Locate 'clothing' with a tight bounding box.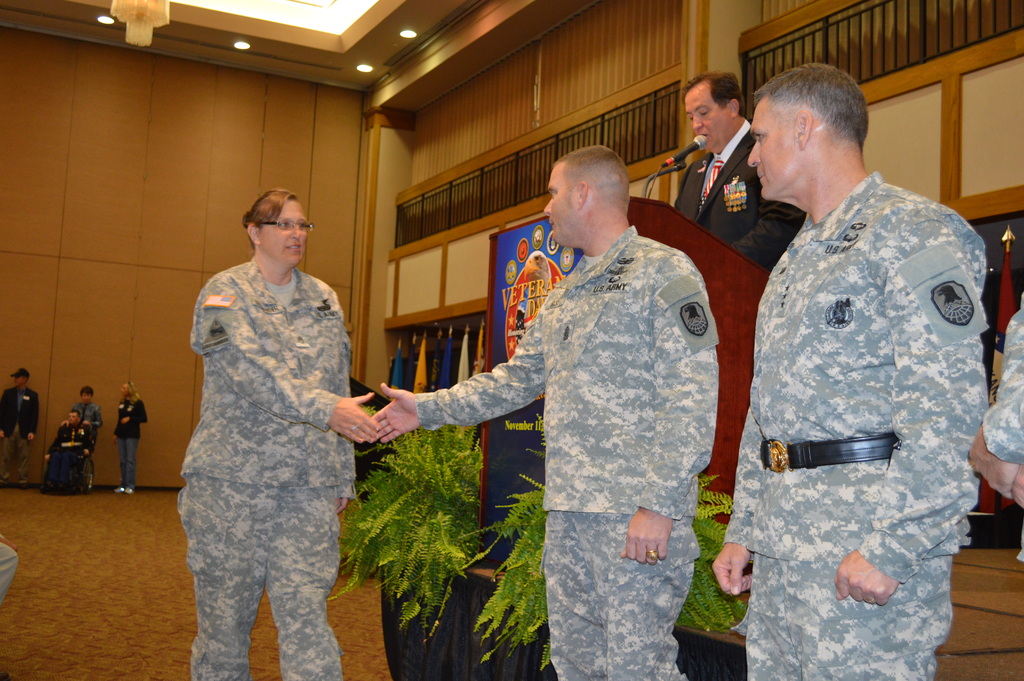
[104,392,152,490].
